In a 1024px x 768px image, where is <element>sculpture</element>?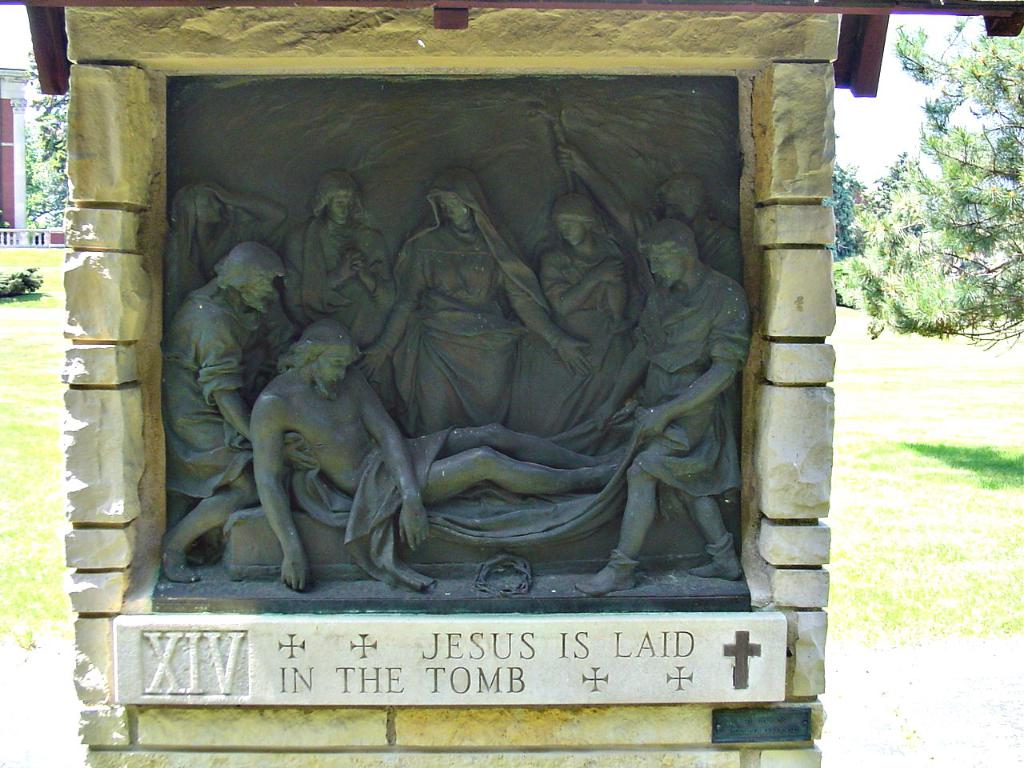
(x1=546, y1=138, x2=734, y2=344).
